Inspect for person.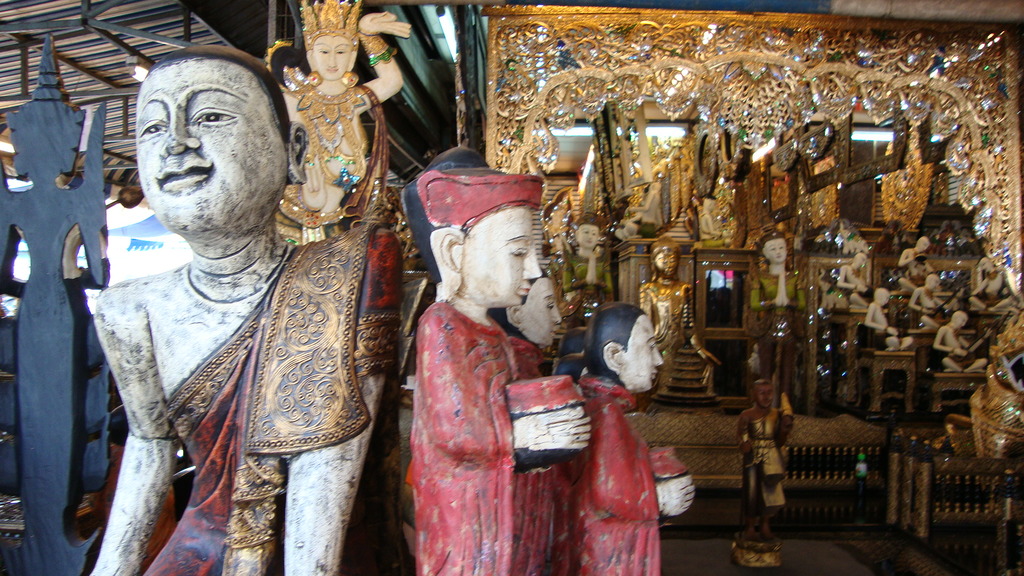
Inspection: BBox(274, 0, 413, 240).
